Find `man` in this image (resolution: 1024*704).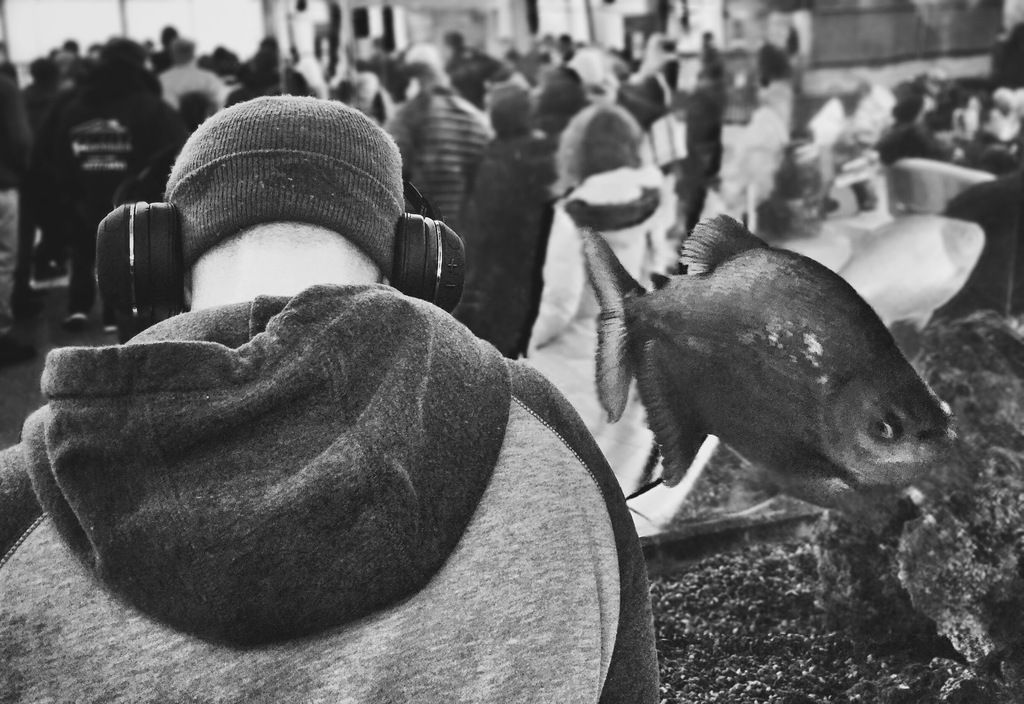
6,63,664,682.
